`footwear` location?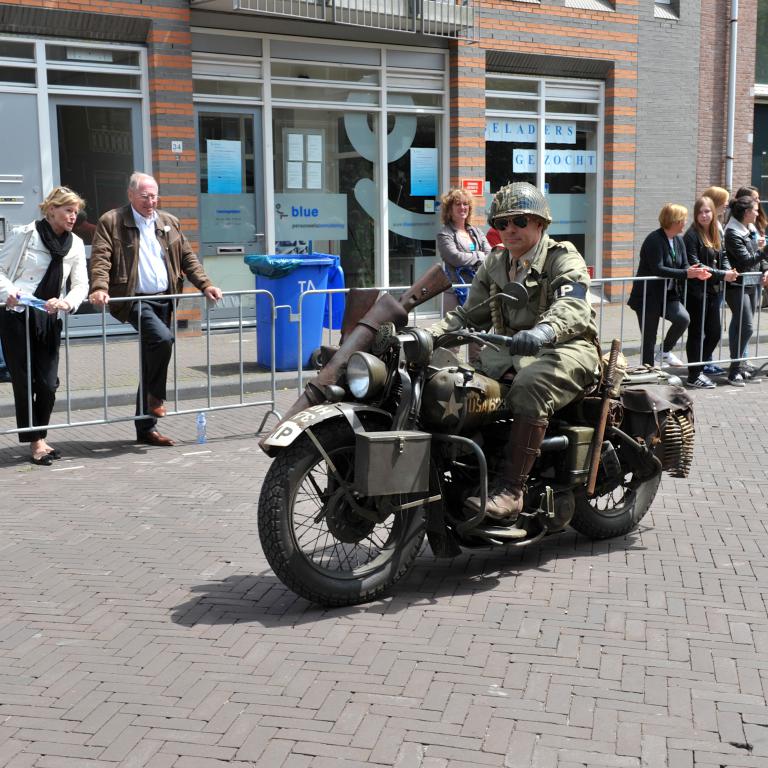
144,386,167,418
